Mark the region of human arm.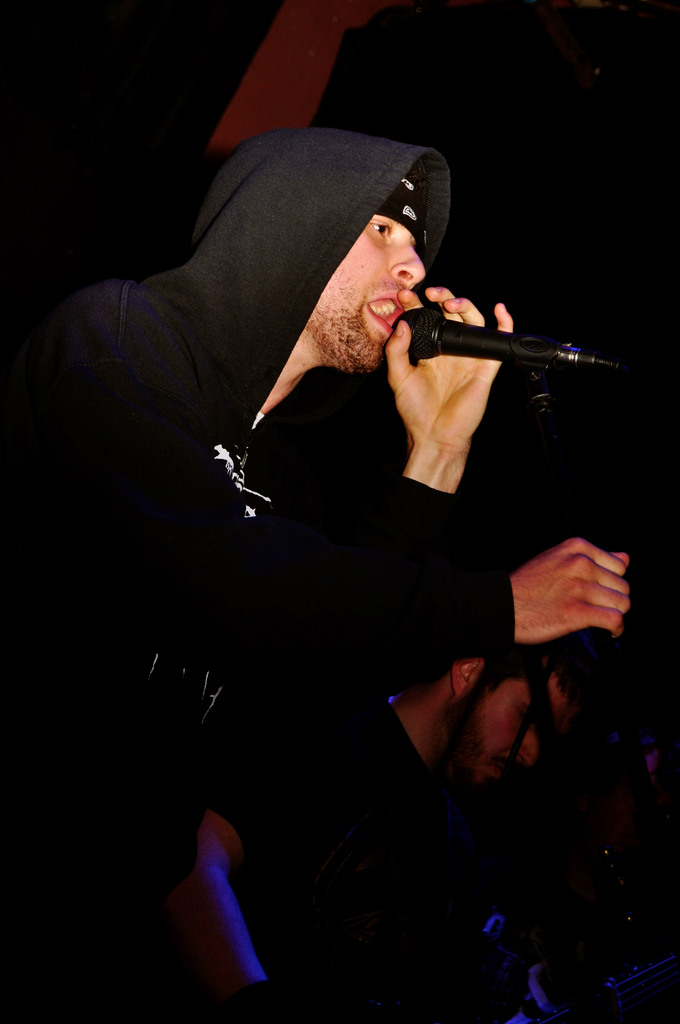
Region: [380,273,521,500].
